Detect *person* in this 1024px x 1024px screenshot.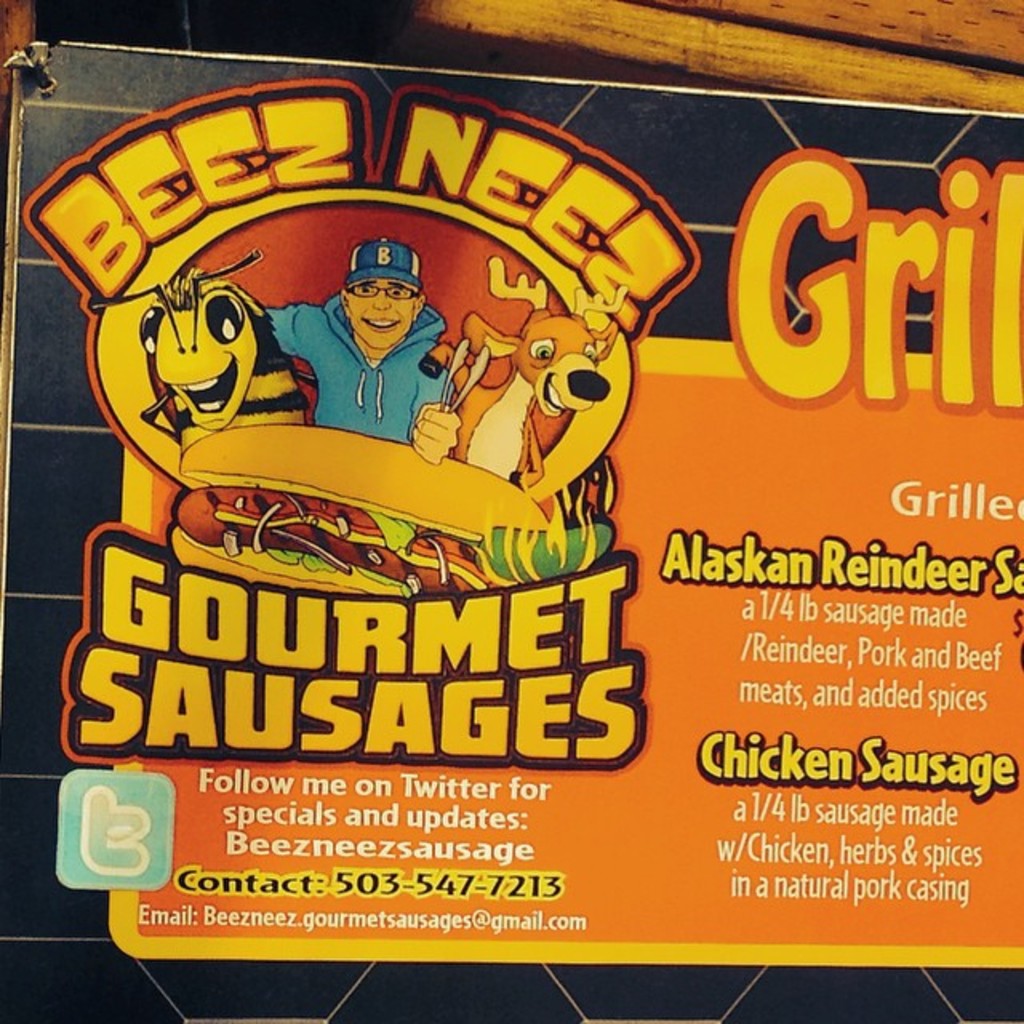
Detection: l=264, t=229, r=478, b=443.
